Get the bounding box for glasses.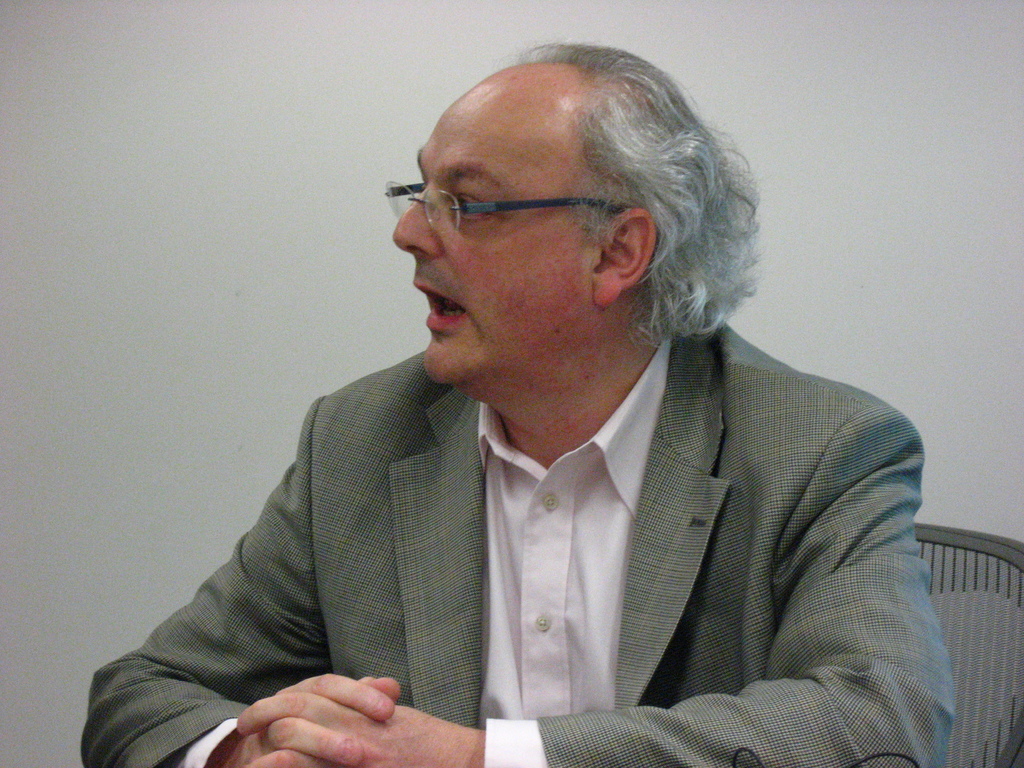
box=[379, 162, 657, 248].
